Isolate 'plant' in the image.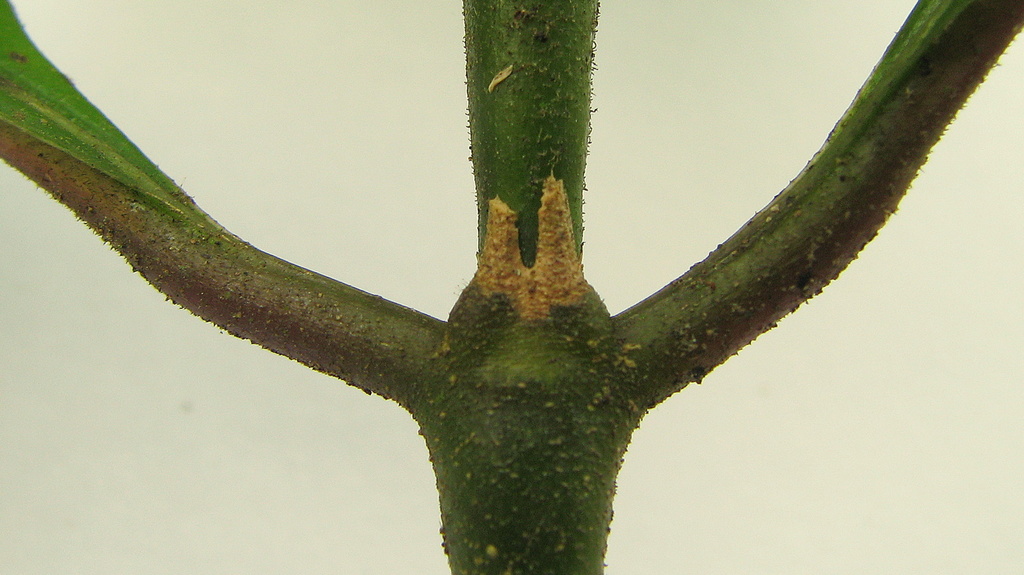
Isolated region: box=[0, 0, 1023, 574].
